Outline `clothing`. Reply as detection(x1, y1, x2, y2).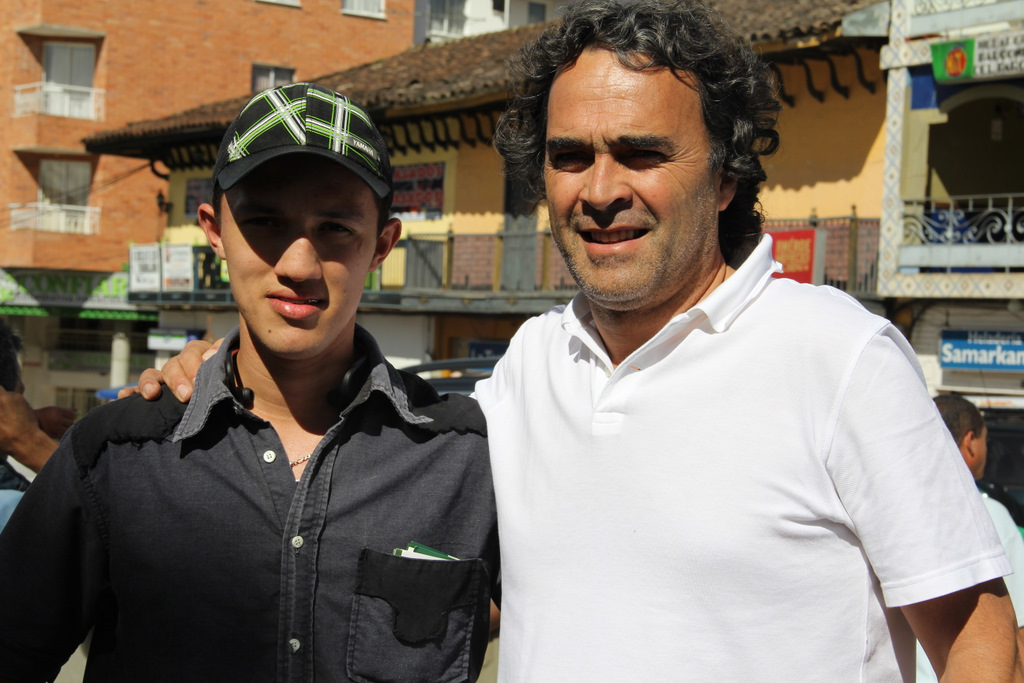
detection(0, 323, 33, 492).
